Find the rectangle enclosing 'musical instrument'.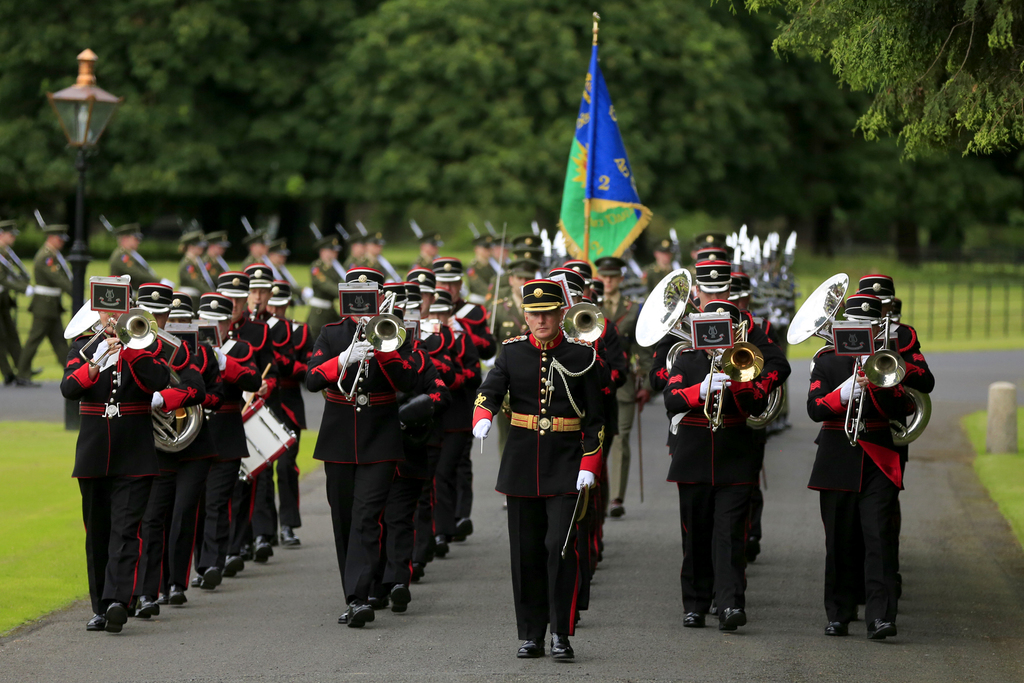
rect(225, 372, 306, 493).
